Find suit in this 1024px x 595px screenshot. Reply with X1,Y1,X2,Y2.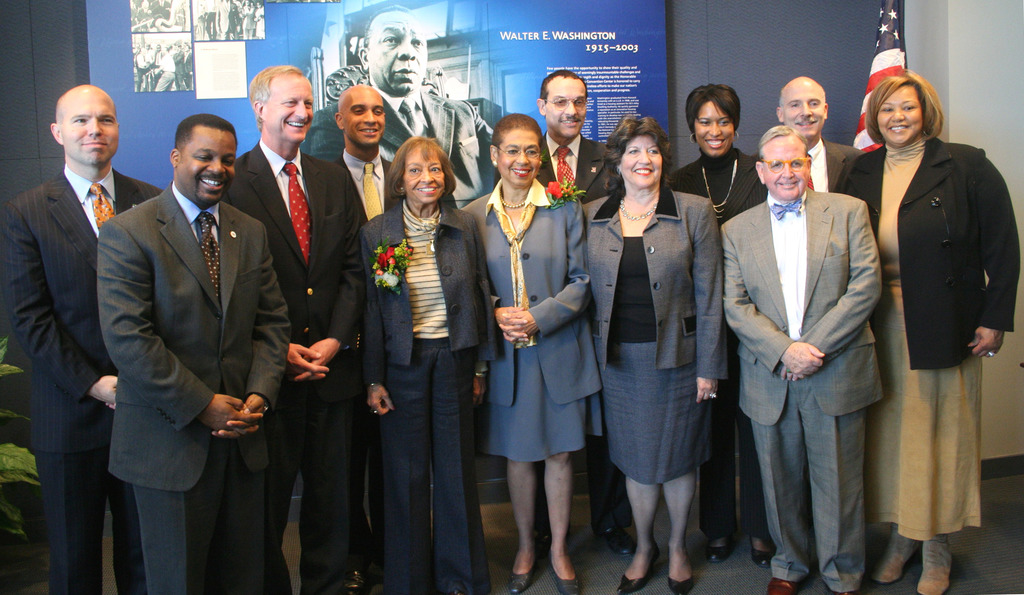
1,161,164,594.
